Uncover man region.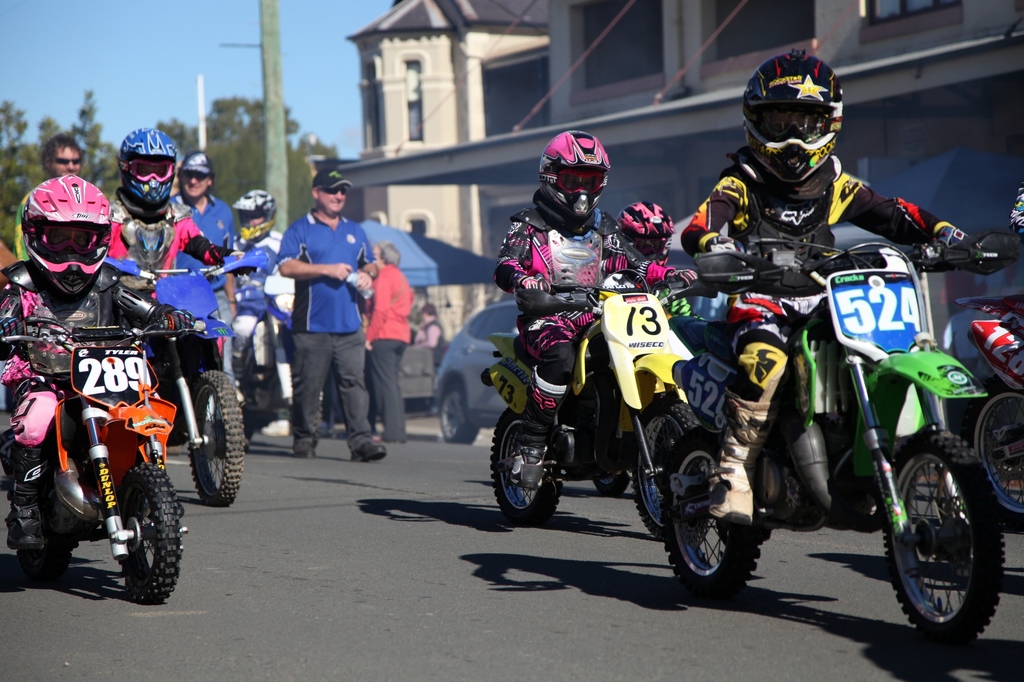
Uncovered: crop(13, 136, 87, 262).
